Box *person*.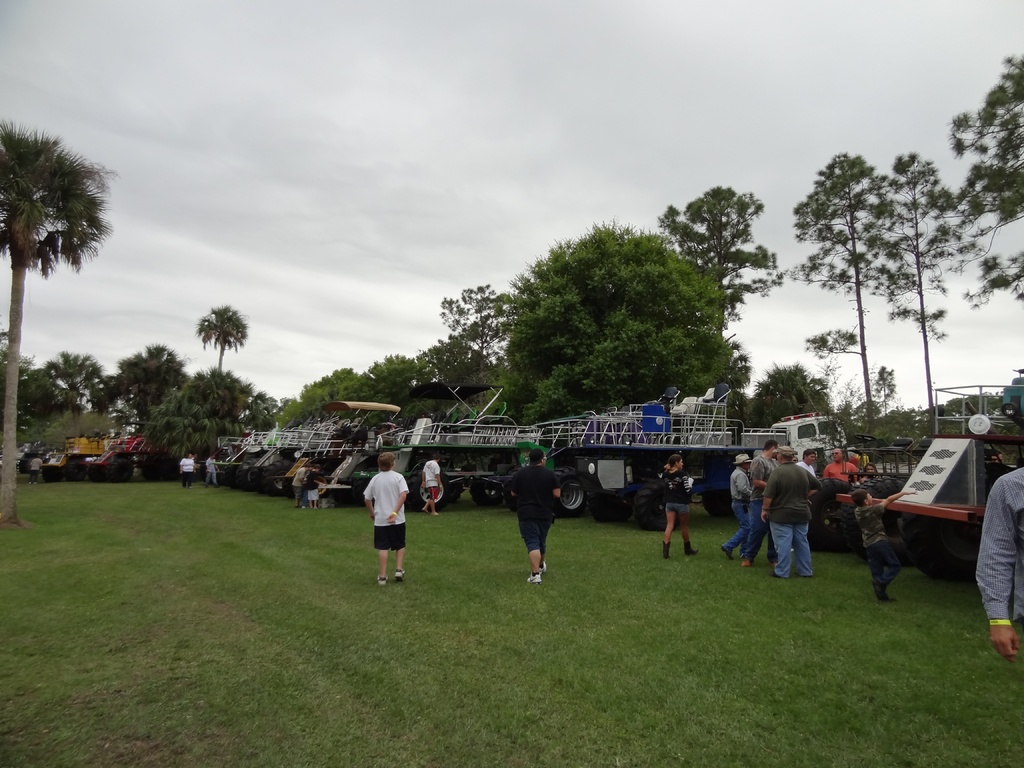
box(754, 440, 776, 490).
